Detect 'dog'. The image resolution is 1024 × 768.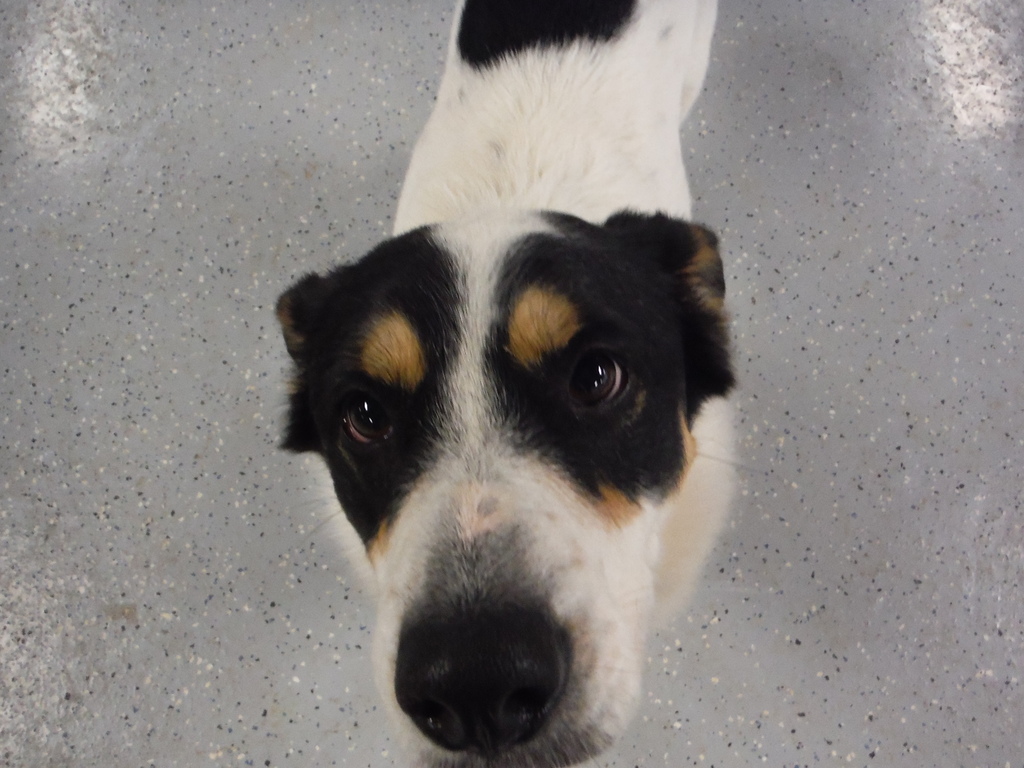
left=271, top=0, right=746, bottom=767.
